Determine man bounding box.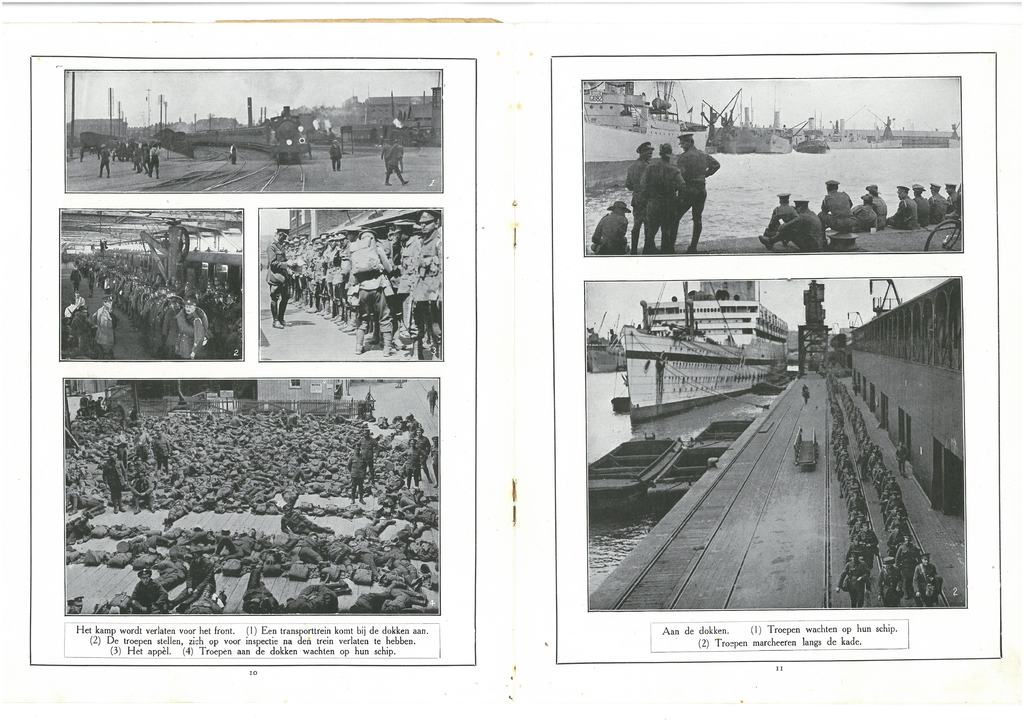
Determined: locate(398, 434, 428, 494).
